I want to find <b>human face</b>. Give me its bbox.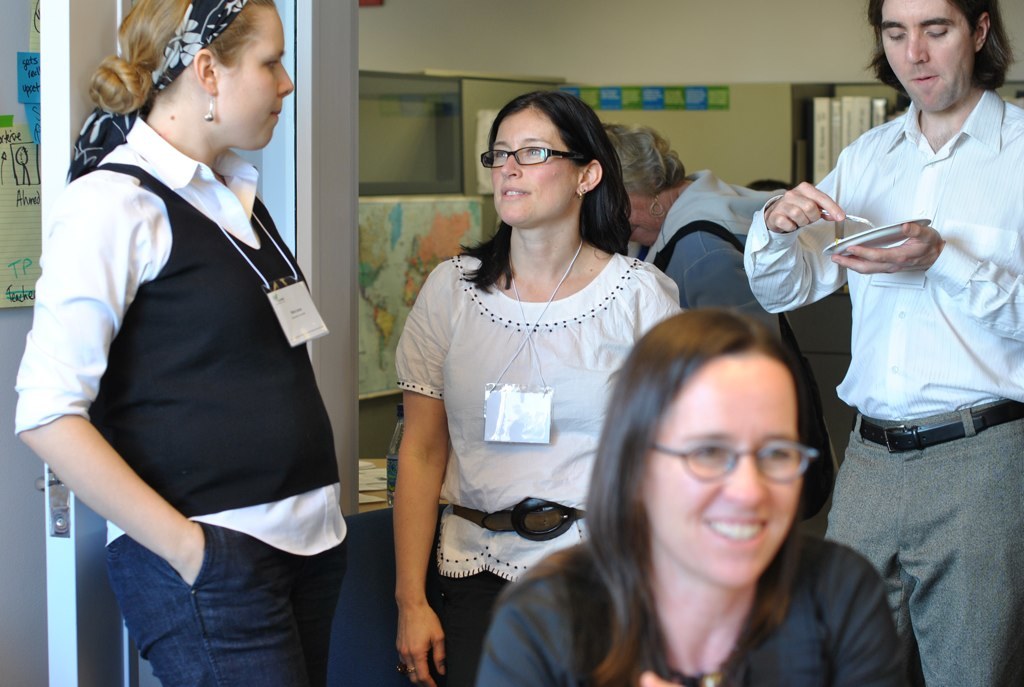
490 110 574 226.
